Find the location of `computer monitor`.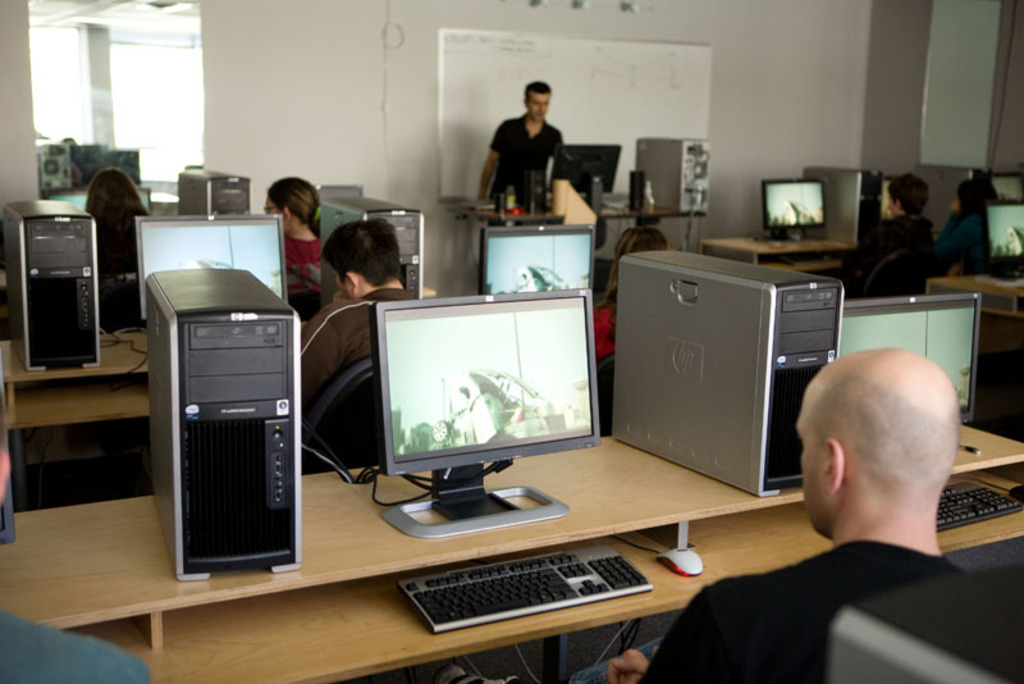
Location: locate(466, 218, 602, 293).
